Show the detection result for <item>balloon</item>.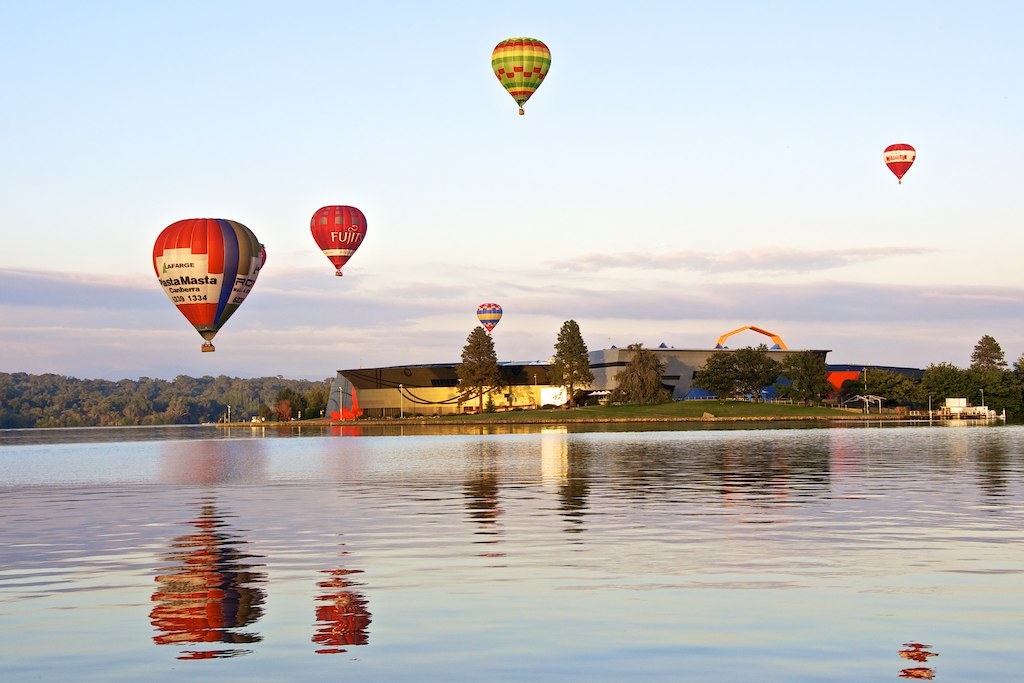
[152,218,260,341].
